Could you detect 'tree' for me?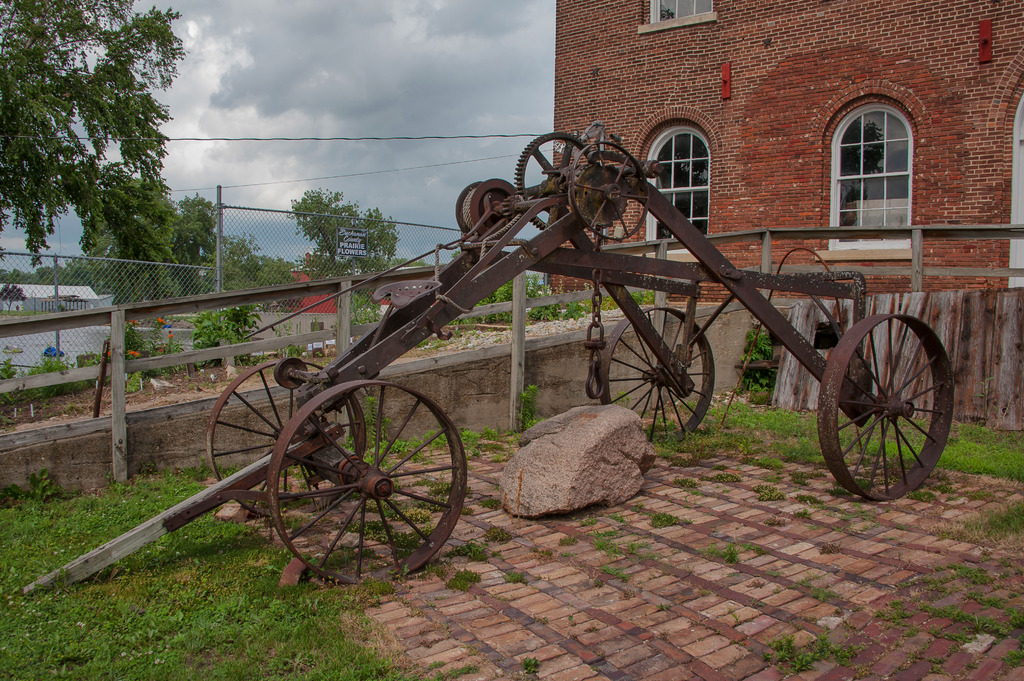
Detection result: [732, 285, 801, 378].
